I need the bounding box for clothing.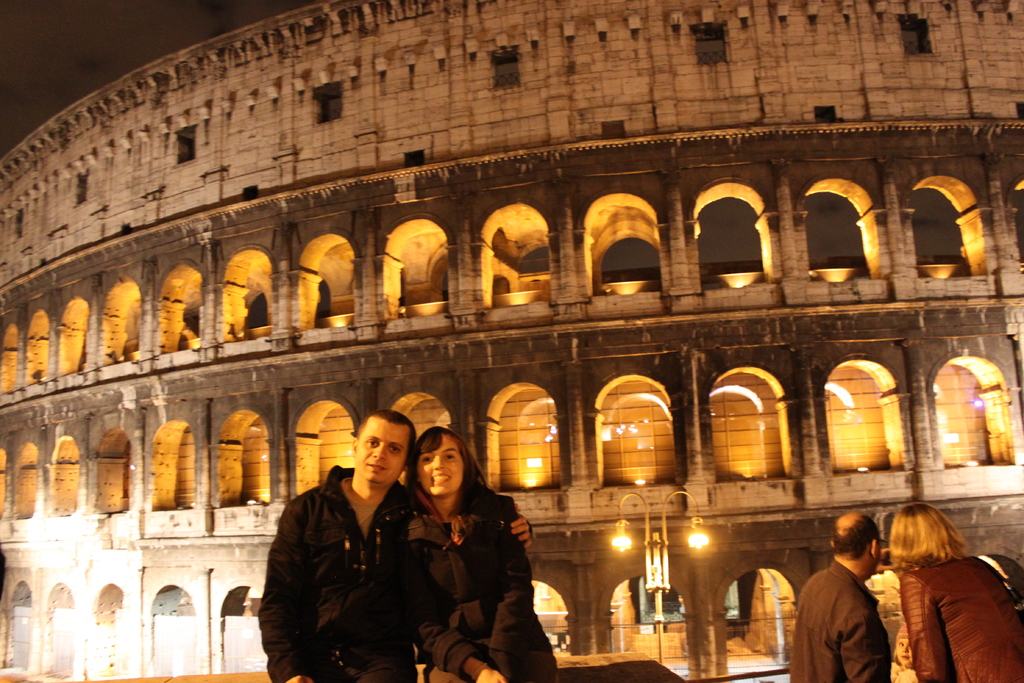
Here it is: <bbox>401, 486, 557, 682</bbox>.
